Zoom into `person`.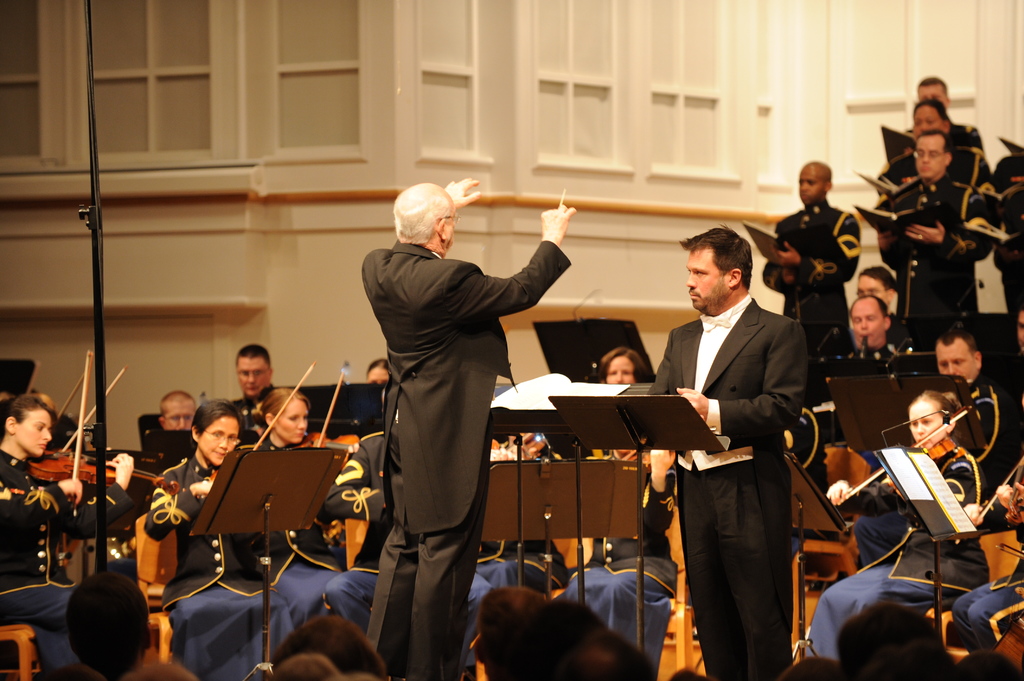
Zoom target: rect(44, 570, 195, 680).
